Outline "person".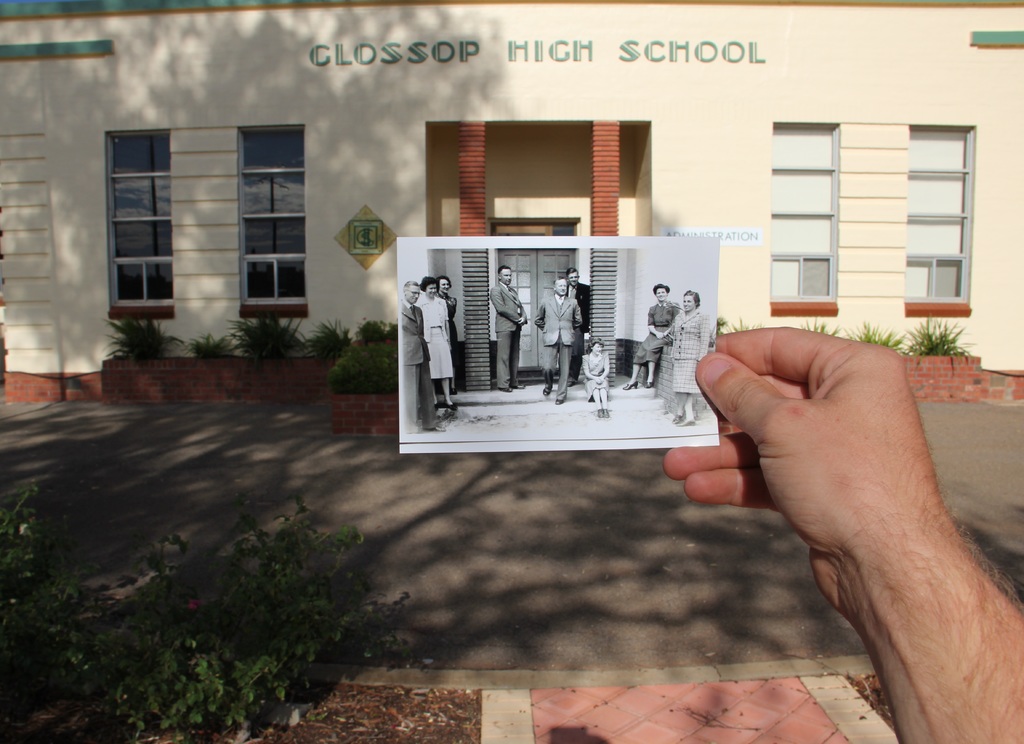
Outline: Rect(438, 271, 465, 398).
